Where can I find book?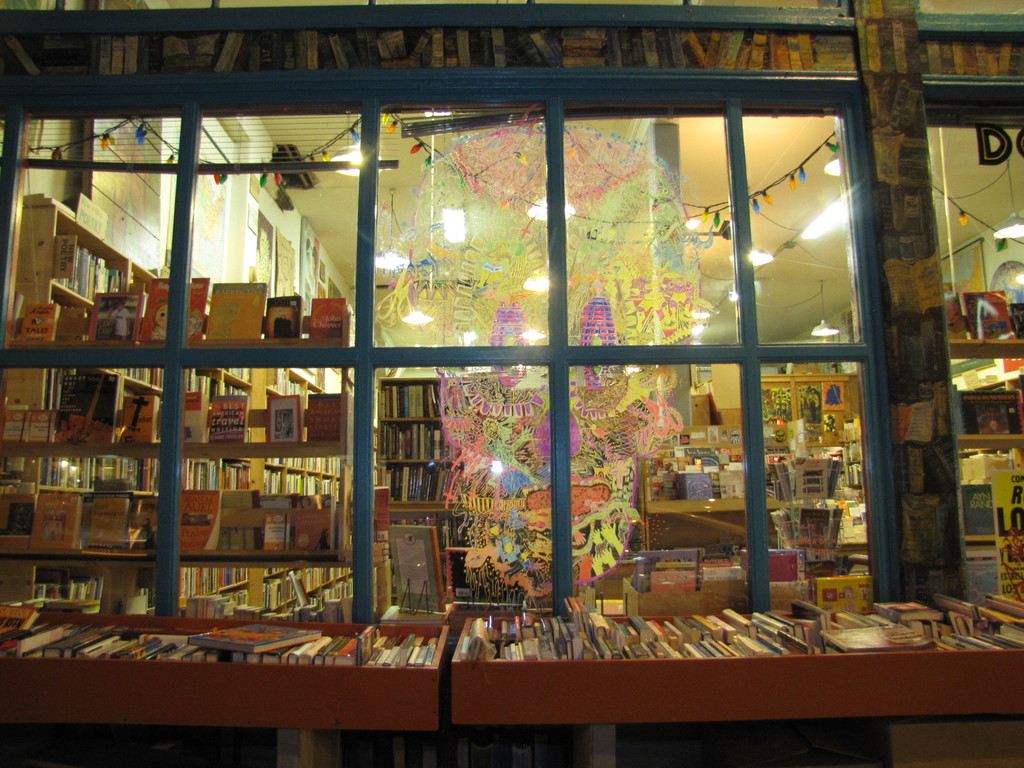
You can find it at [x1=140, y1=275, x2=210, y2=345].
